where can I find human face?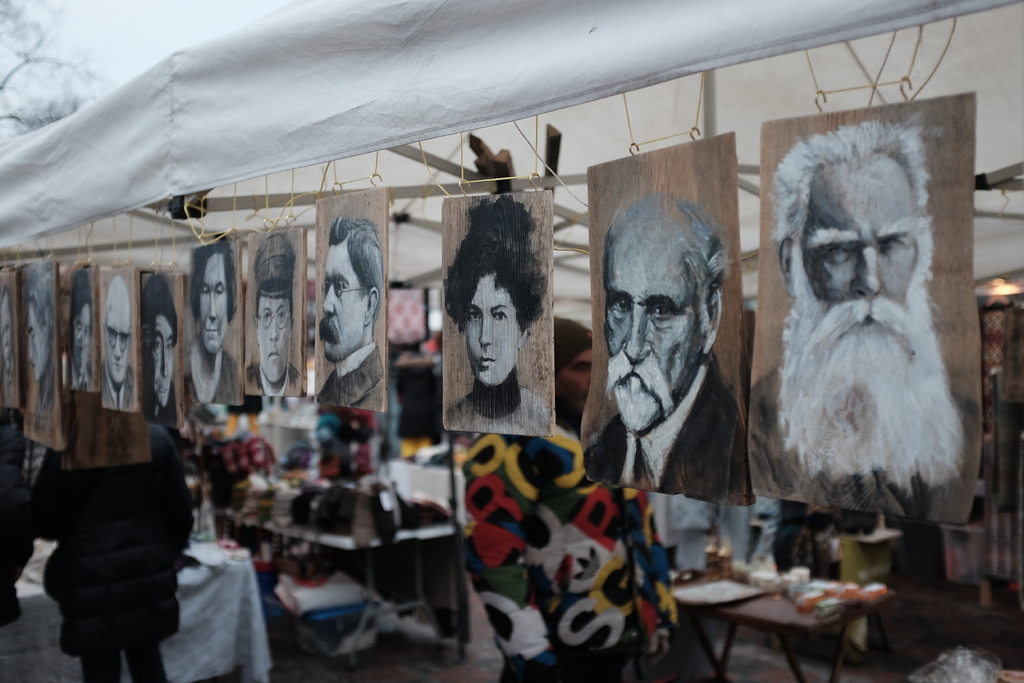
You can find it at [319,245,362,358].
